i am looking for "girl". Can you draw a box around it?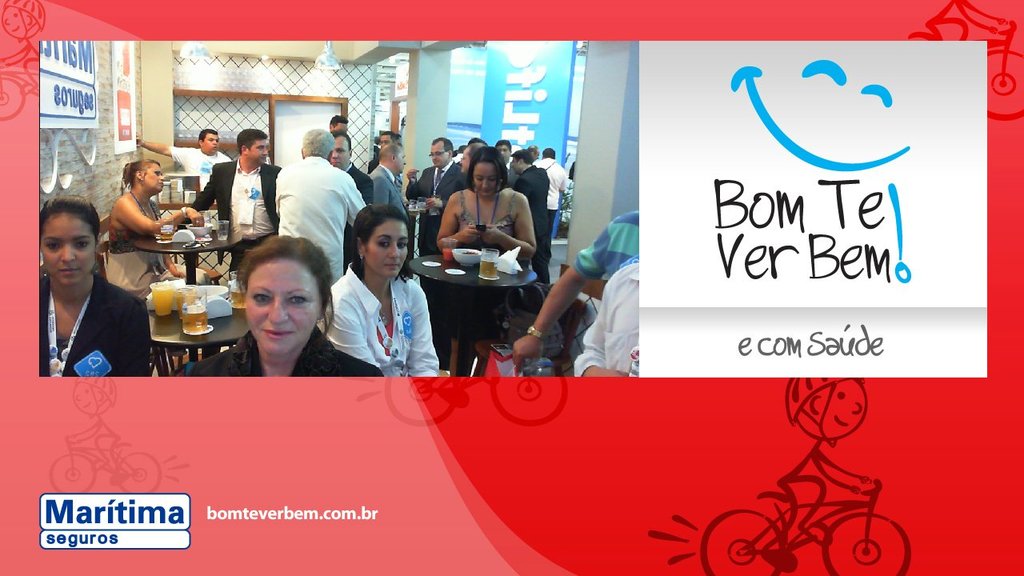
Sure, the bounding box is {"x1": 434, "y1": 148, "x2": 533, "y2": 340}.
